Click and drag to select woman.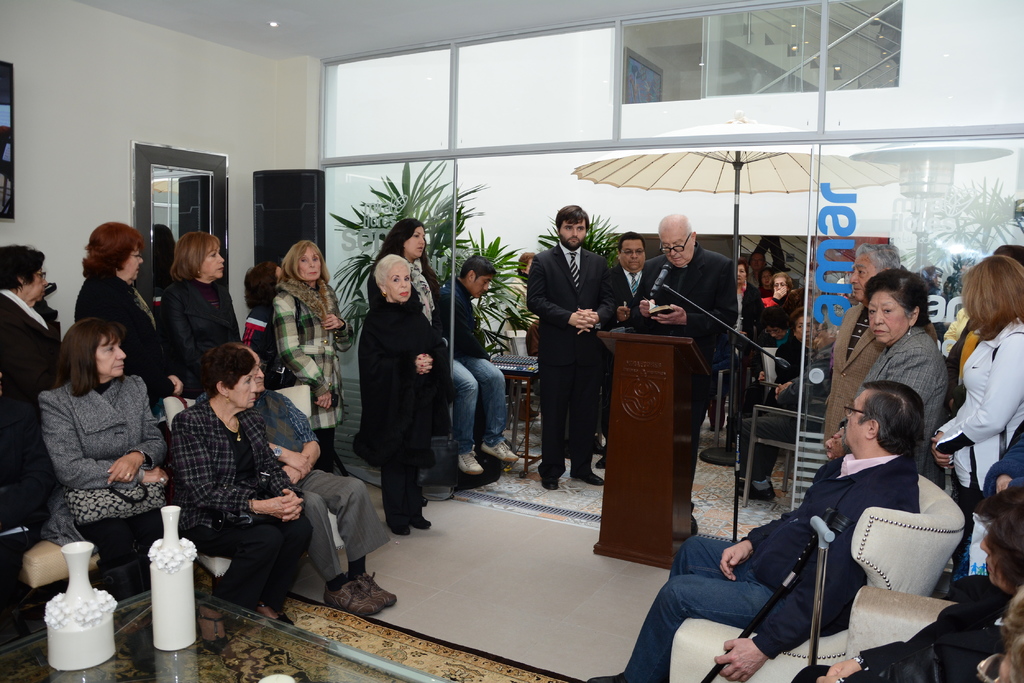
Selection: (x1=369, y1=216, x2=447, y2=332).
